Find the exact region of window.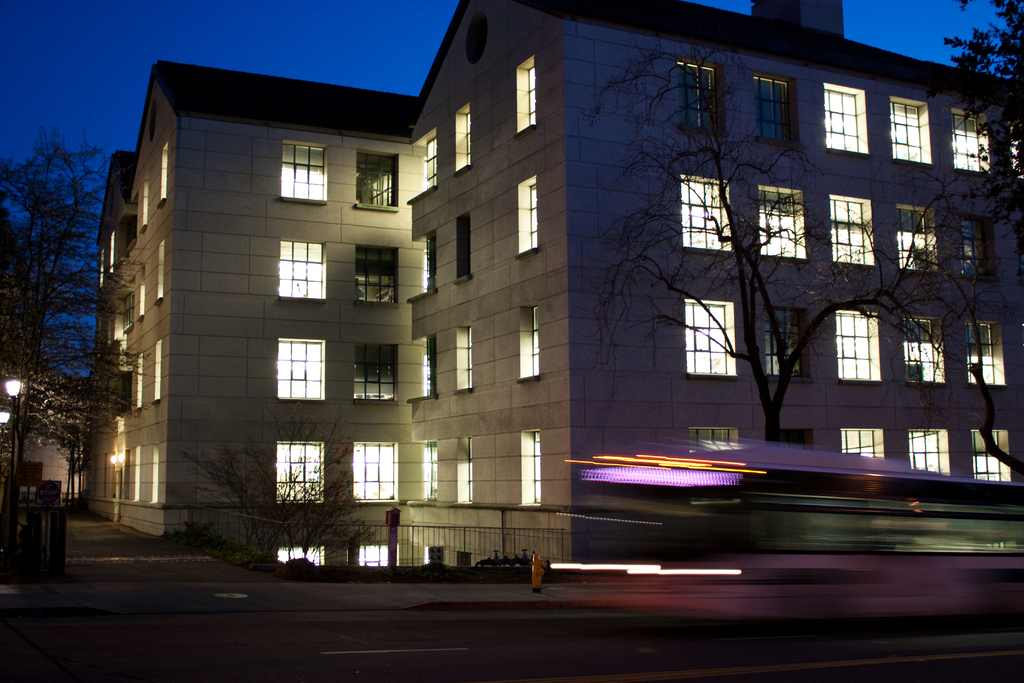
Exact region: {"left": 134, "top": 350, "right": 142, "bottom": 409}.
